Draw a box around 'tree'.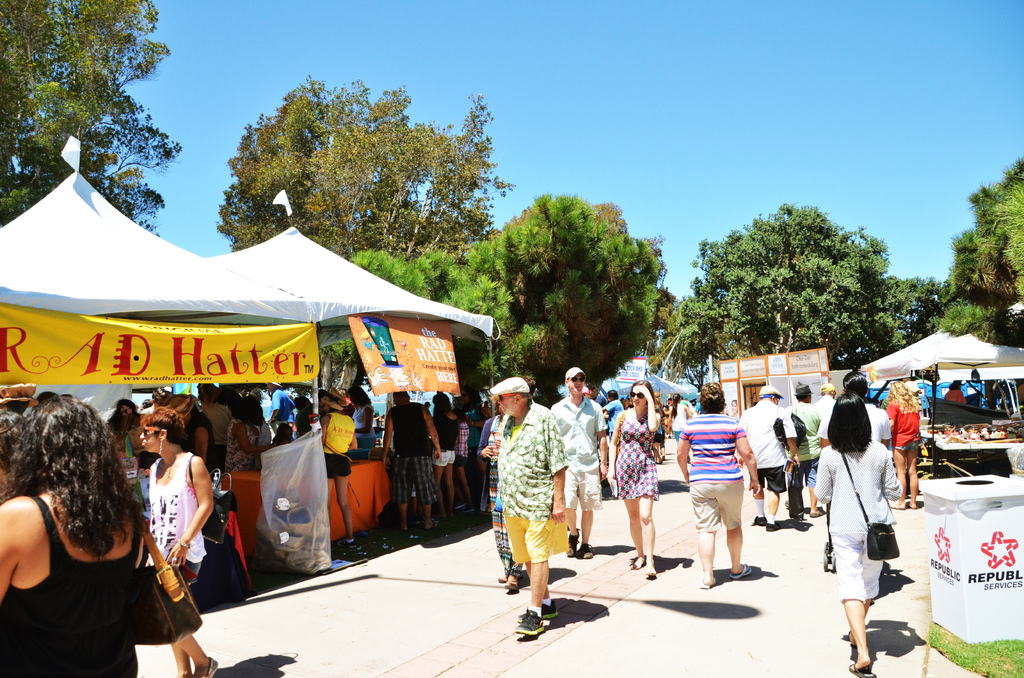
left=703, top=202, right=888, bottom=389.
